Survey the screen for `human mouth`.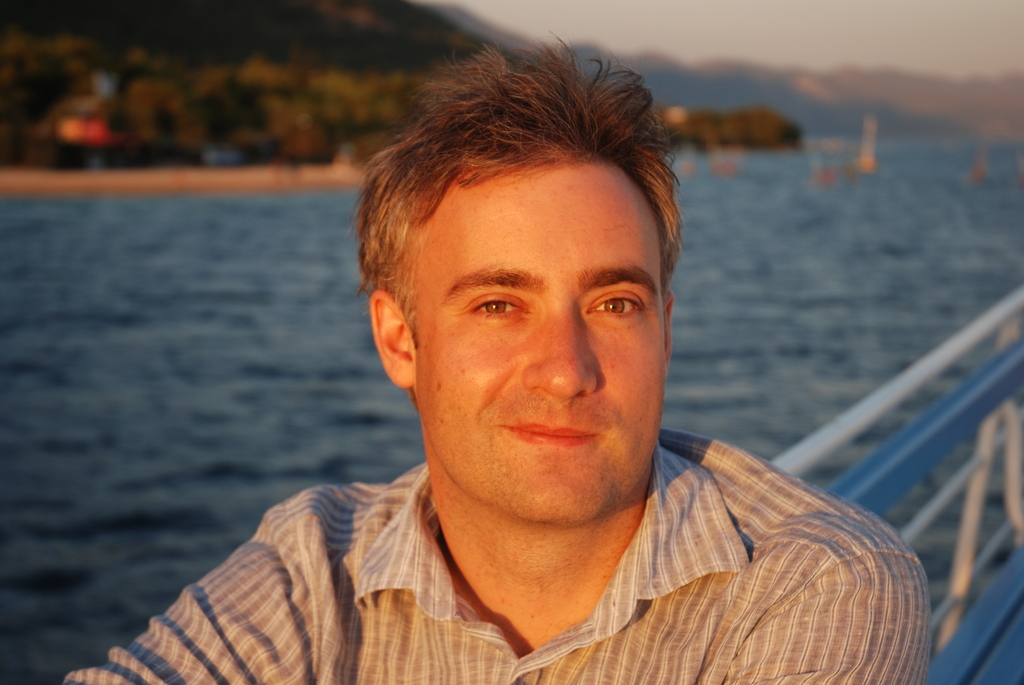
Survey found: (x1=498, y1=420, x2=598, y2=450).
